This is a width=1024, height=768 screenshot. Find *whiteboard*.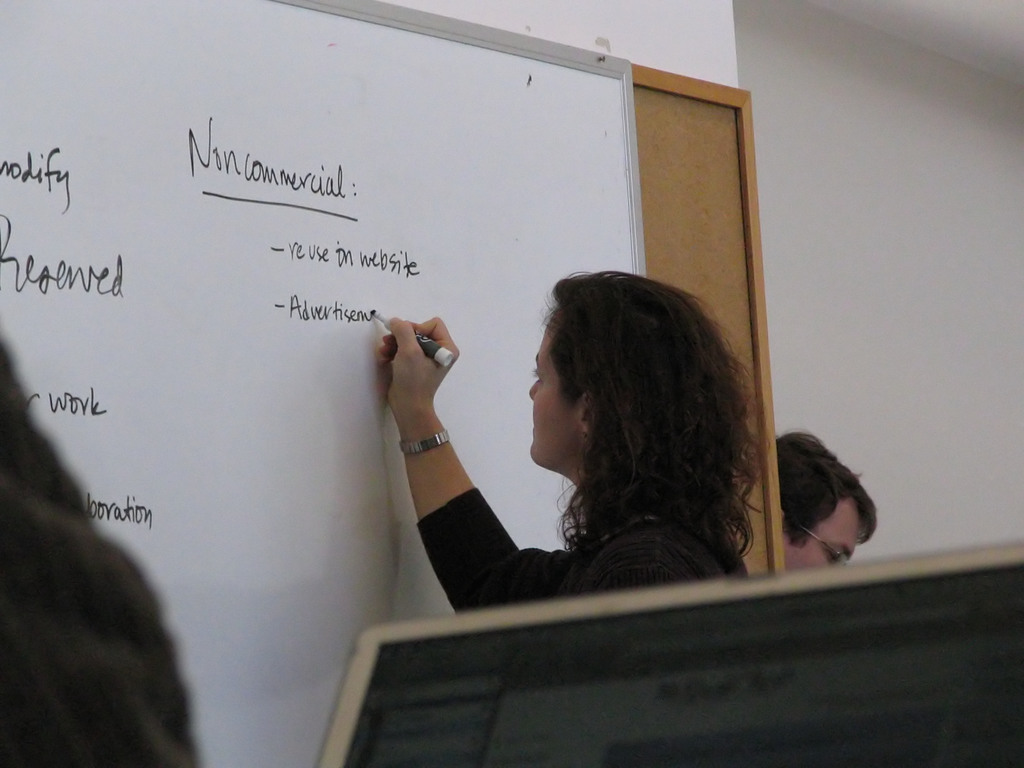
Bounding box: 0,0,647,767.
